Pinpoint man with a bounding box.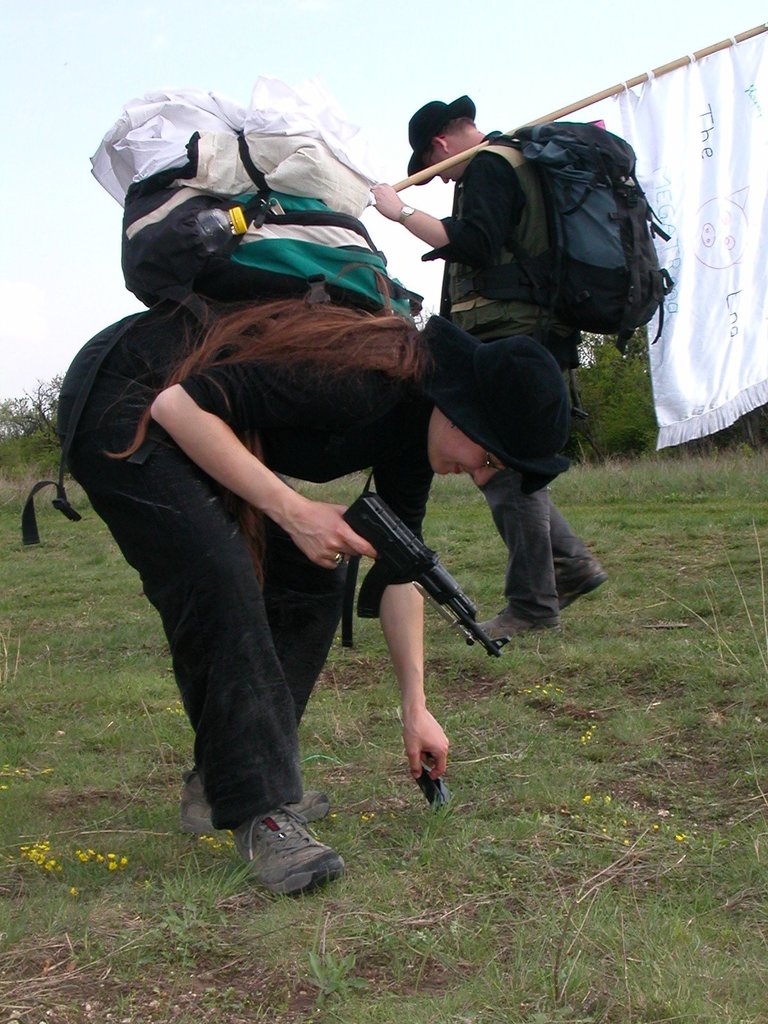
<box>357,106,663,620</box>.
